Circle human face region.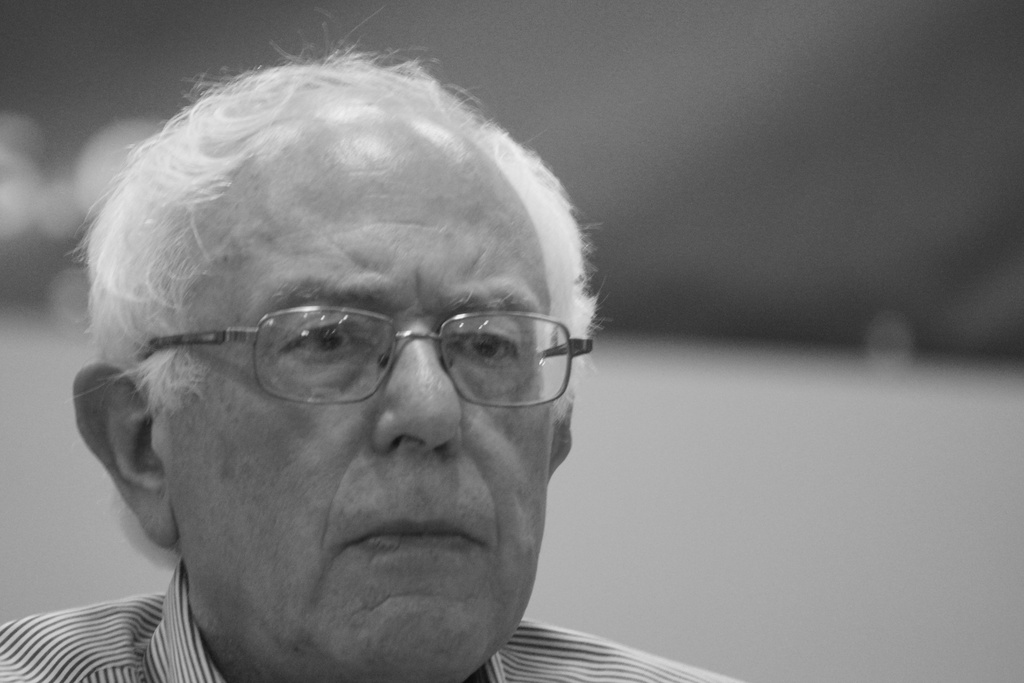
Region: [left=169, top=124, right=553, bottom=679].
